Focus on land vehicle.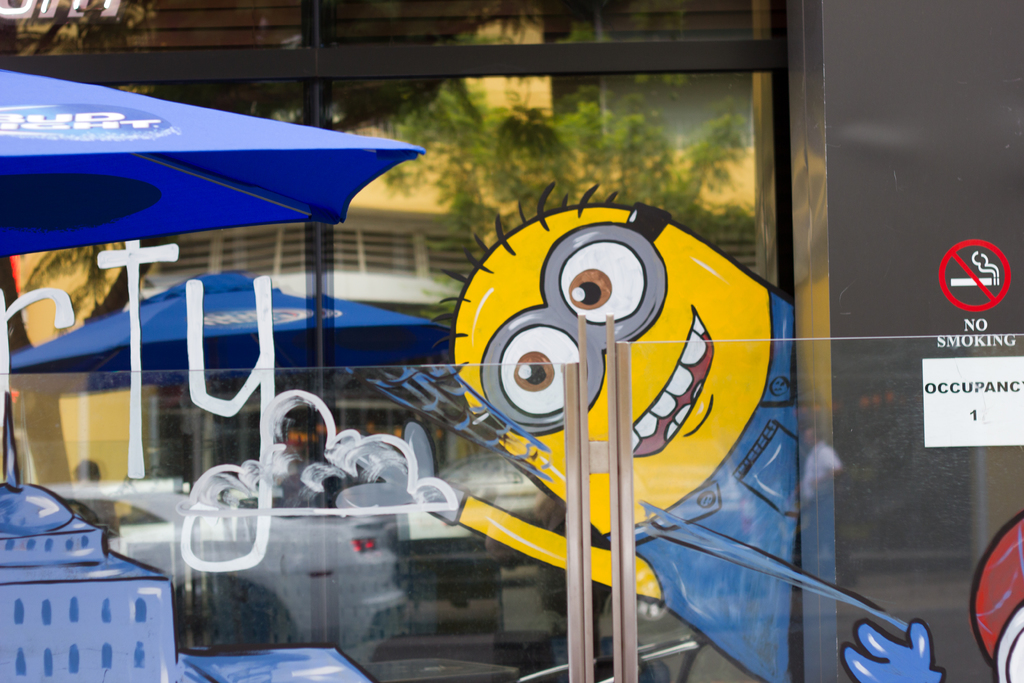
Focused at Rect(92, 425, 705, 682).
